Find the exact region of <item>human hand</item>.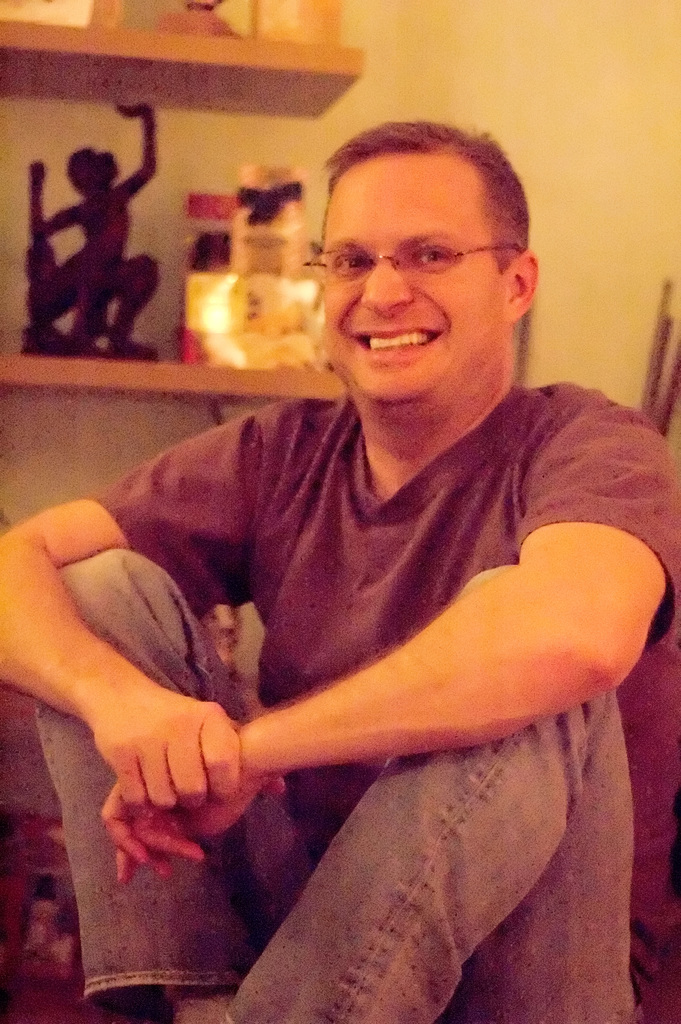
Exact region: x1=90, y1=687, x2=237, y2=805.
